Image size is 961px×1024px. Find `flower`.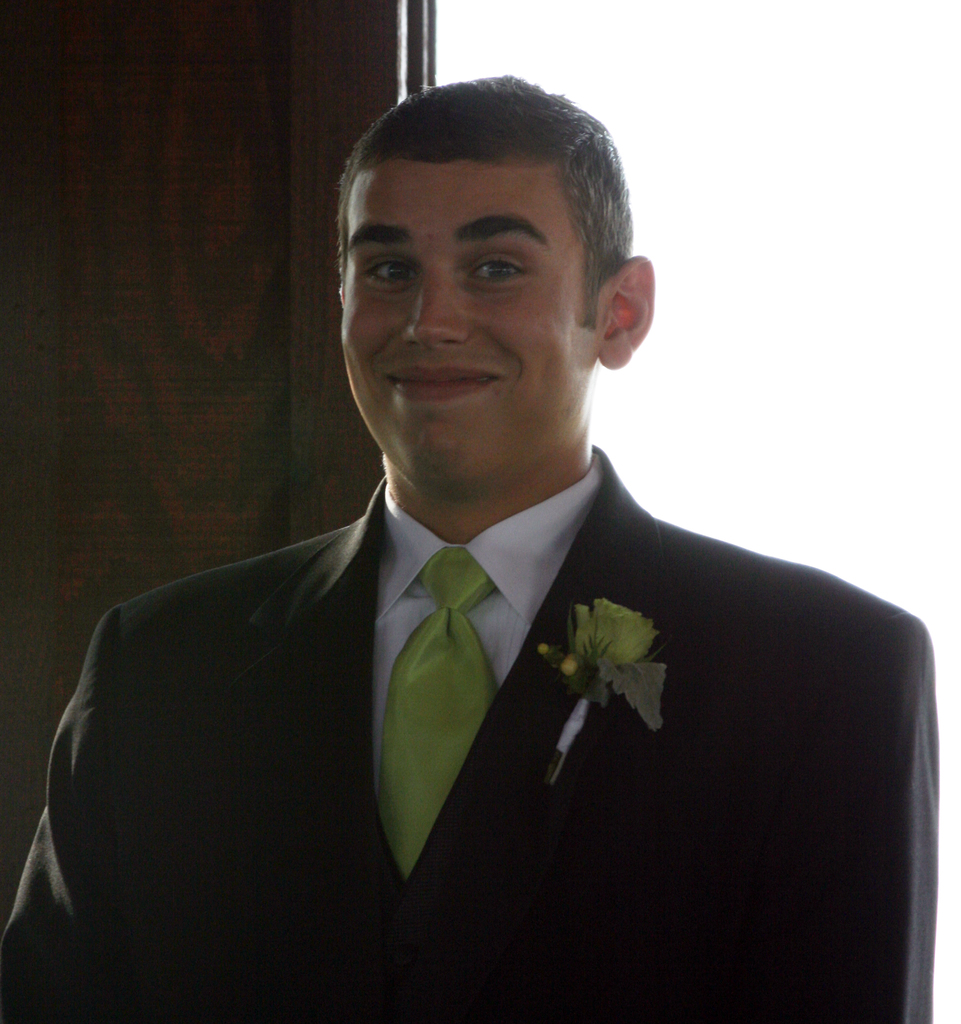
bbox(553, 605, 675, 716).
